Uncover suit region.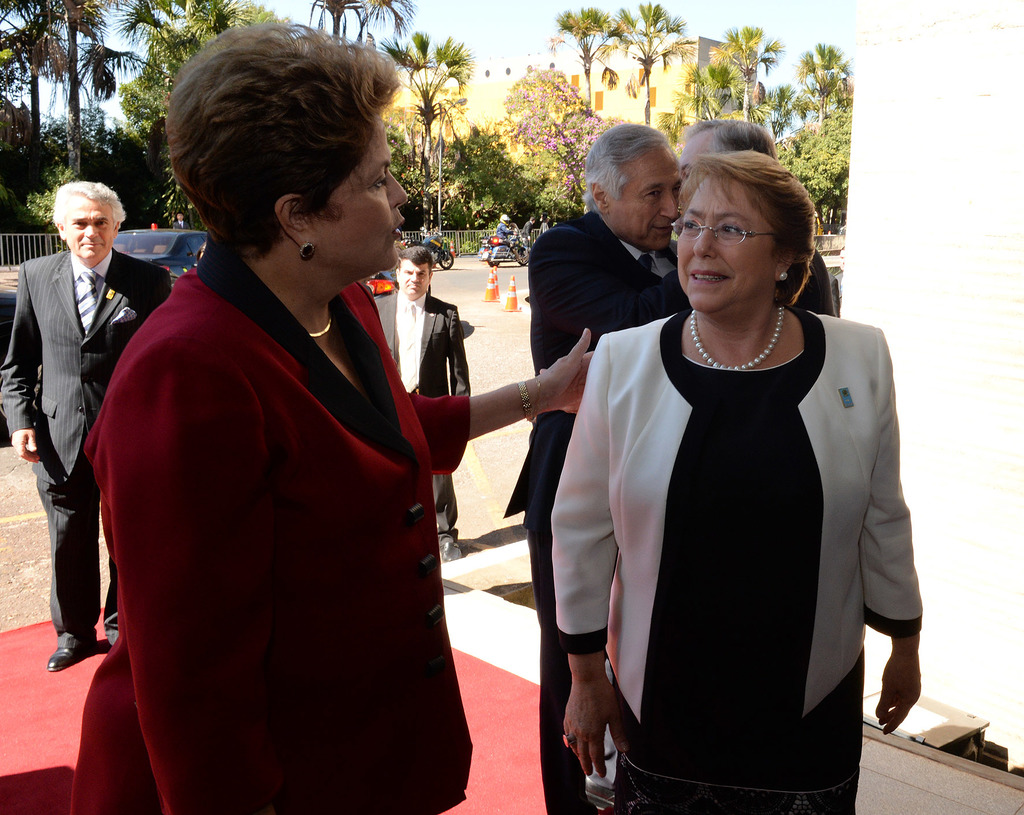
Uncovered: [x1=86, y1=120, x2=515, y2=802].
